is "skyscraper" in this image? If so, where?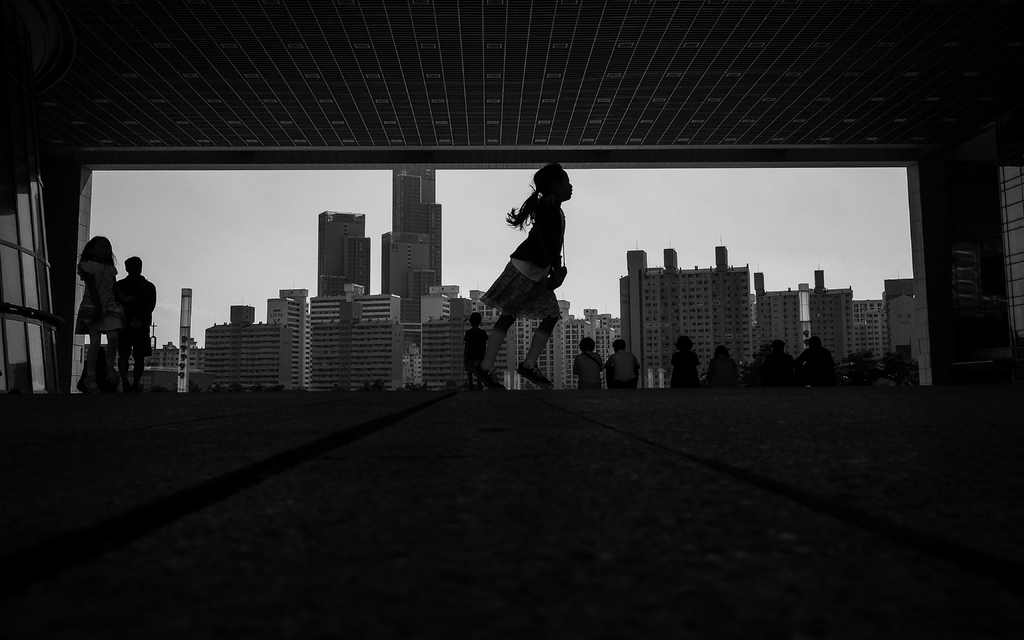
Yes, at 348 239 371 292.
